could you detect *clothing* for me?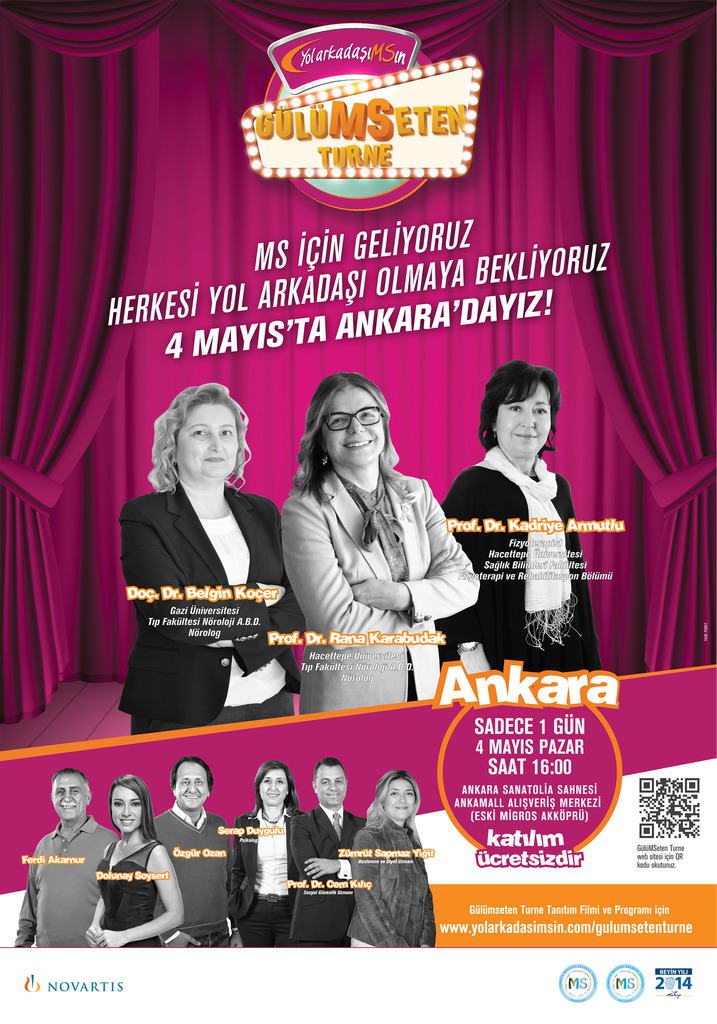
Detection result: <bbox>435, 442, 596, 671</bbox>.
